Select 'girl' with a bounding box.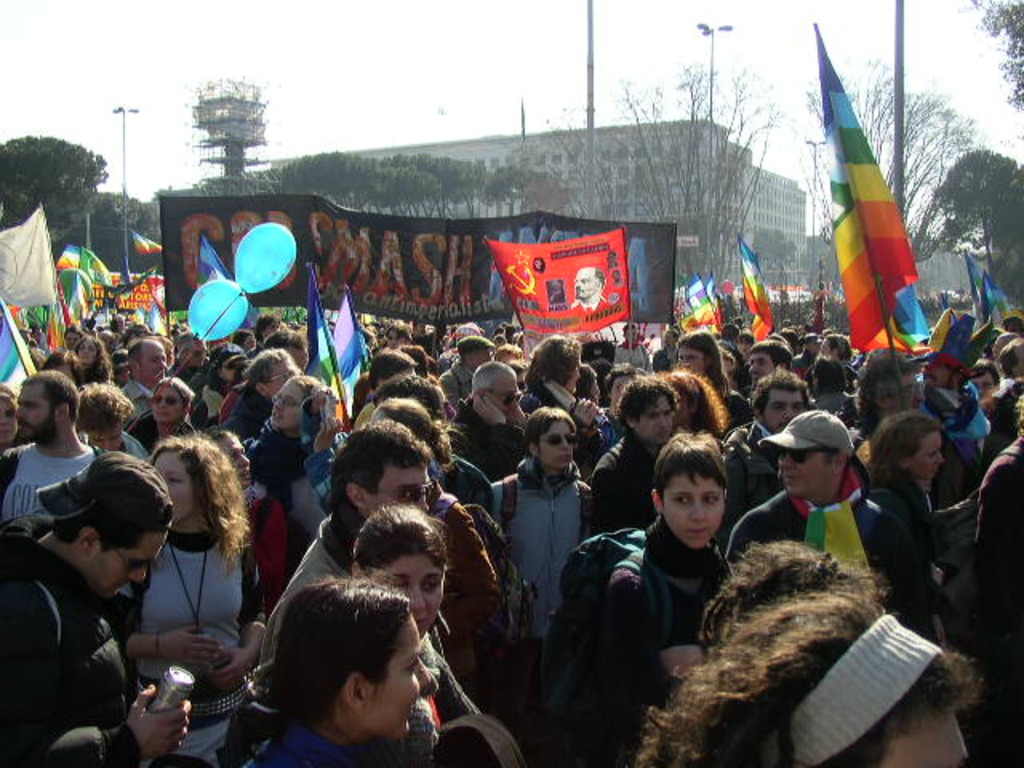
[256,573,445,766].
